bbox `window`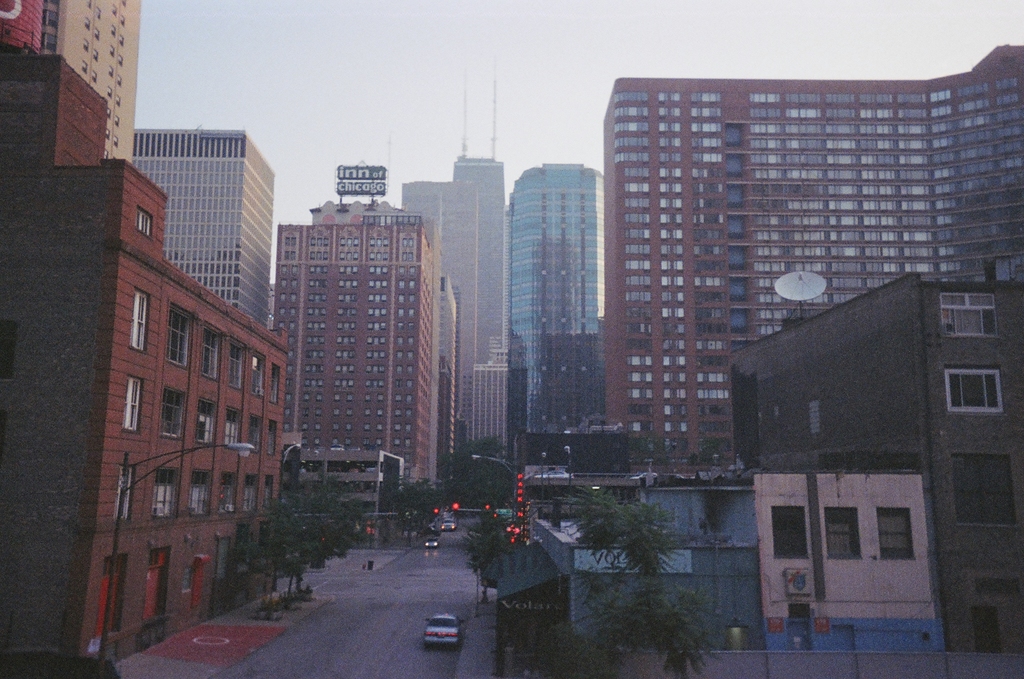
rect(191, 470, 214, 517)
